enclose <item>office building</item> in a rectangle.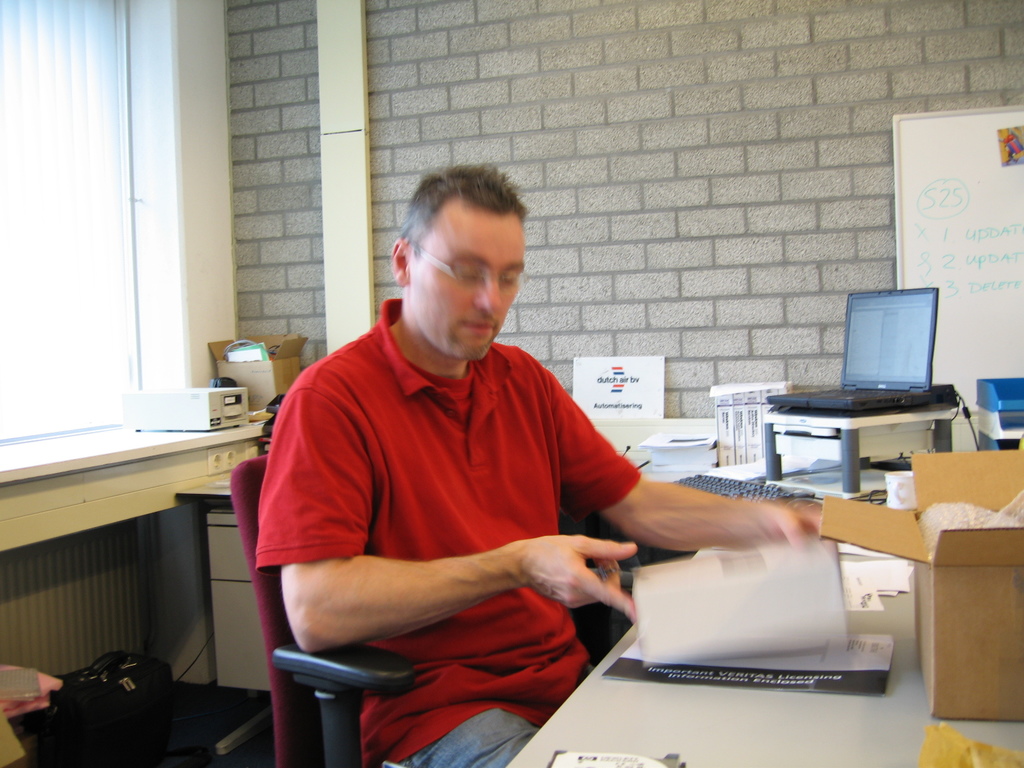
l=48, t=74, r=1023, b=767.
